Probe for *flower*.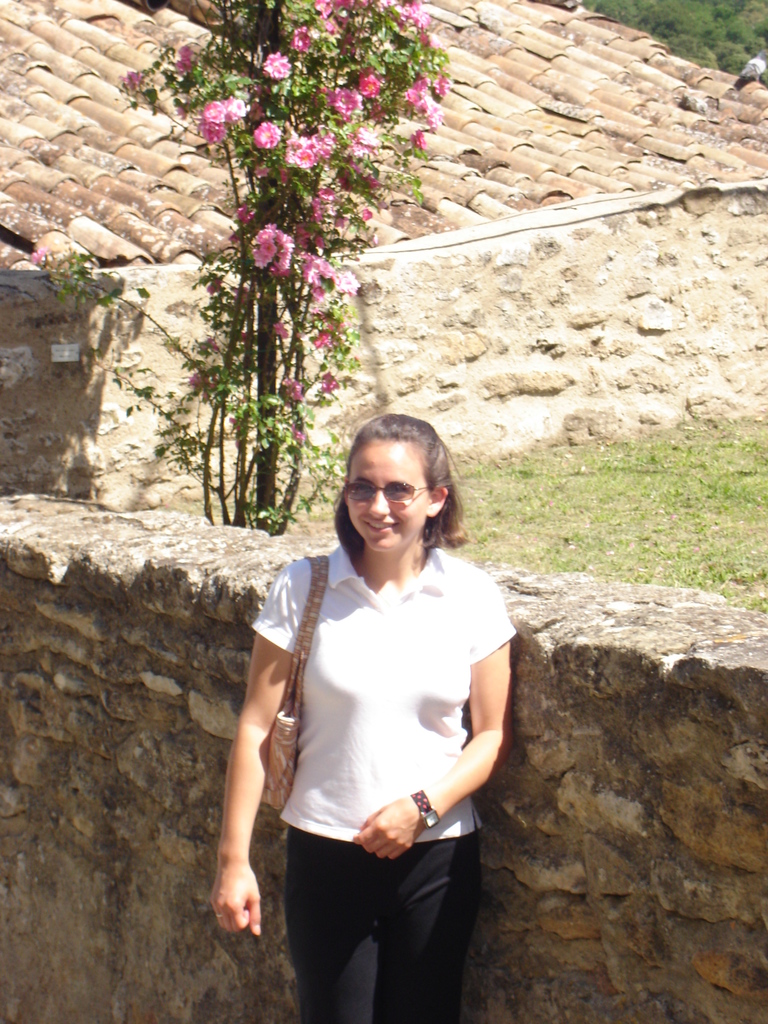
Probe result: detection(420, 99, 445, 138).
